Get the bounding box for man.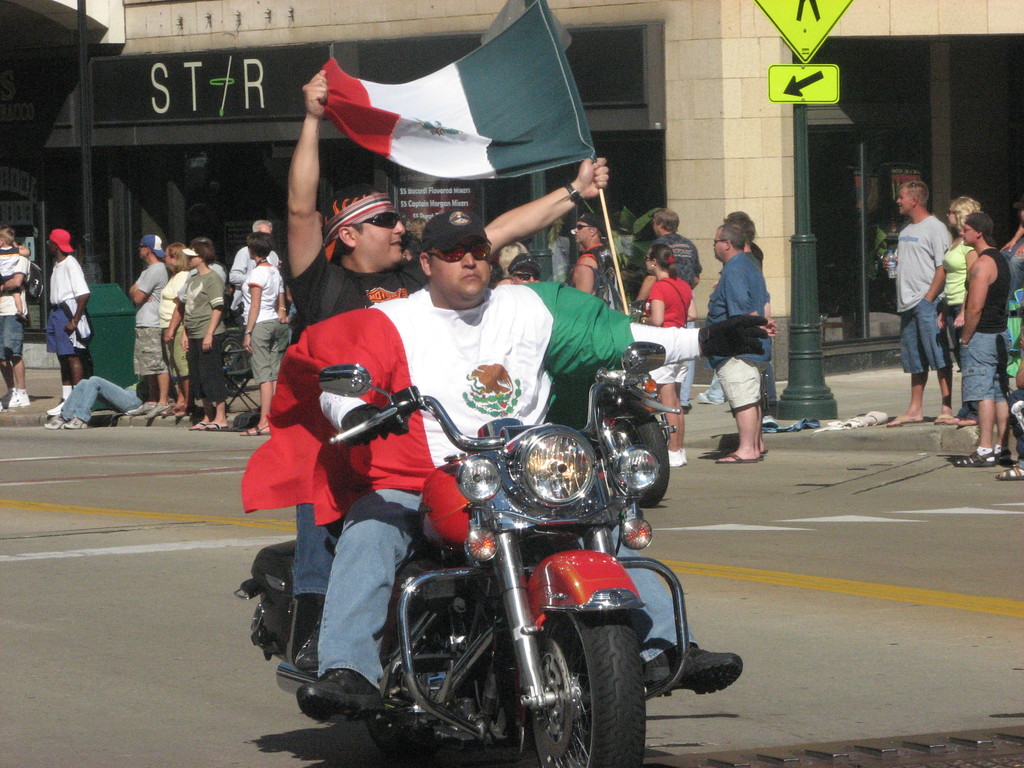
[x1=881, y1=176, x2=950, y2=426].
